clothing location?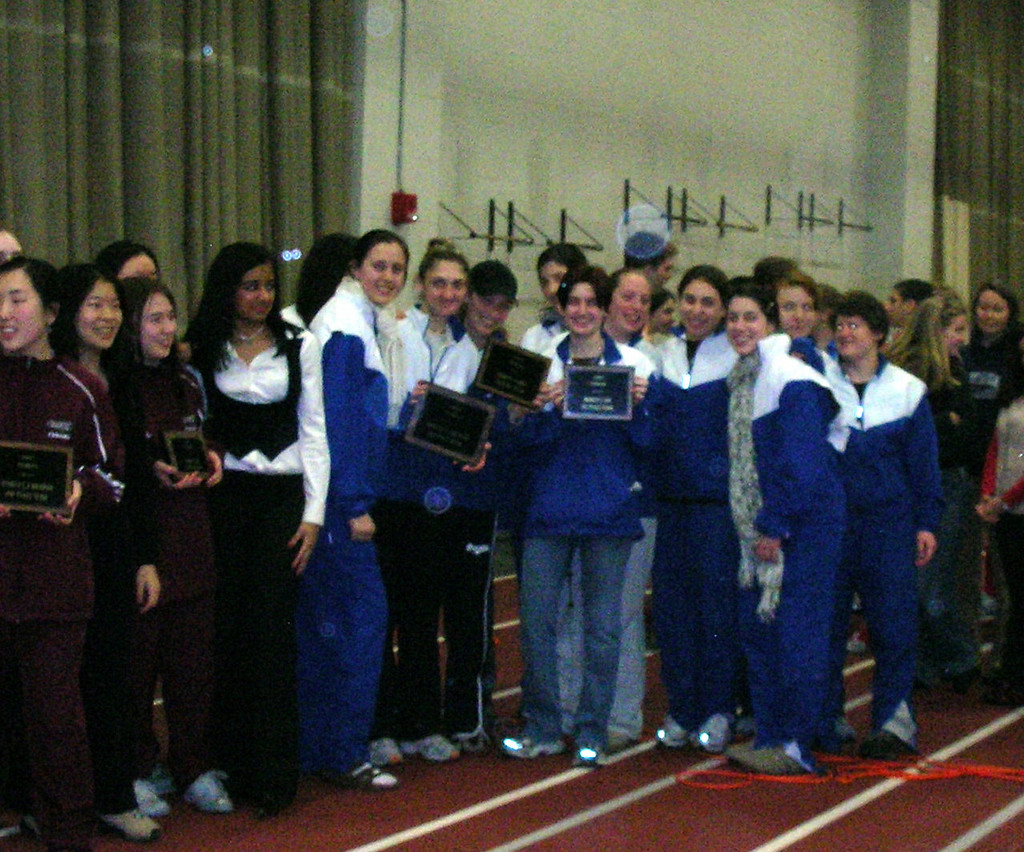
BBox(289, 266, 408, 767)
